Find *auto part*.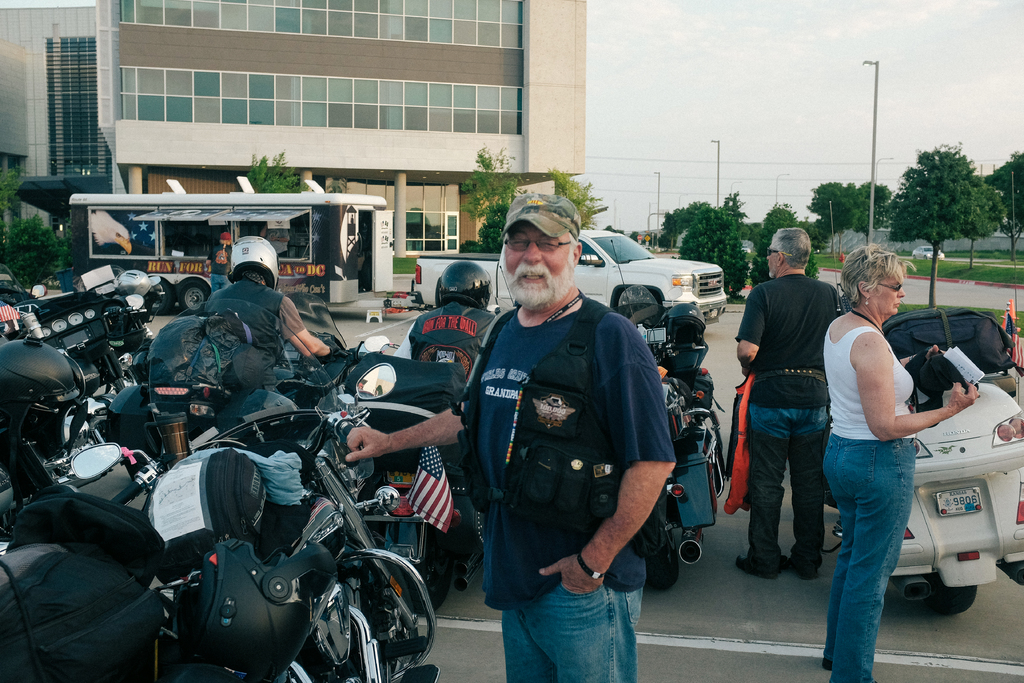
bbox=(84, 197, 161, 269).
